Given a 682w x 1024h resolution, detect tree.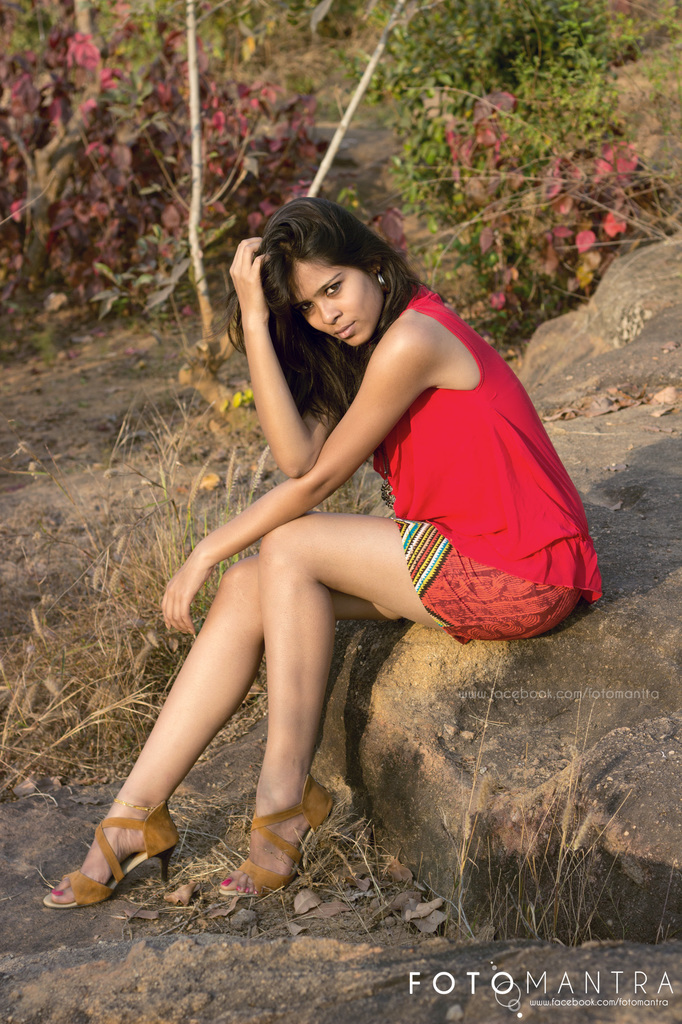
<bbox>89, 0, 418, 431</bbox>.
